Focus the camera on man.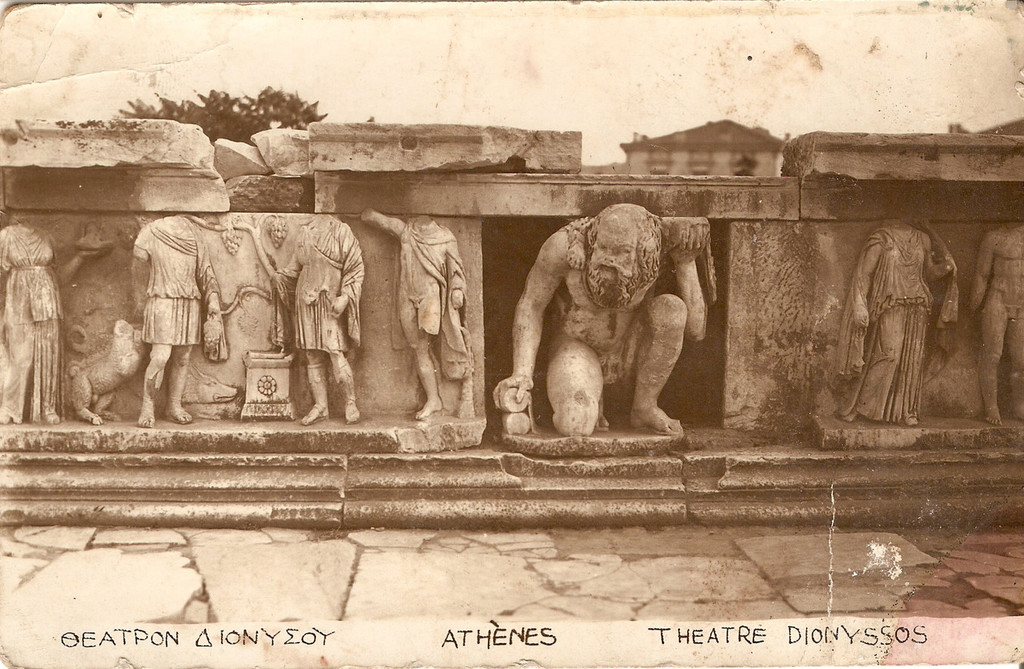
Focus region: detection(491, 197, 704, 436).
